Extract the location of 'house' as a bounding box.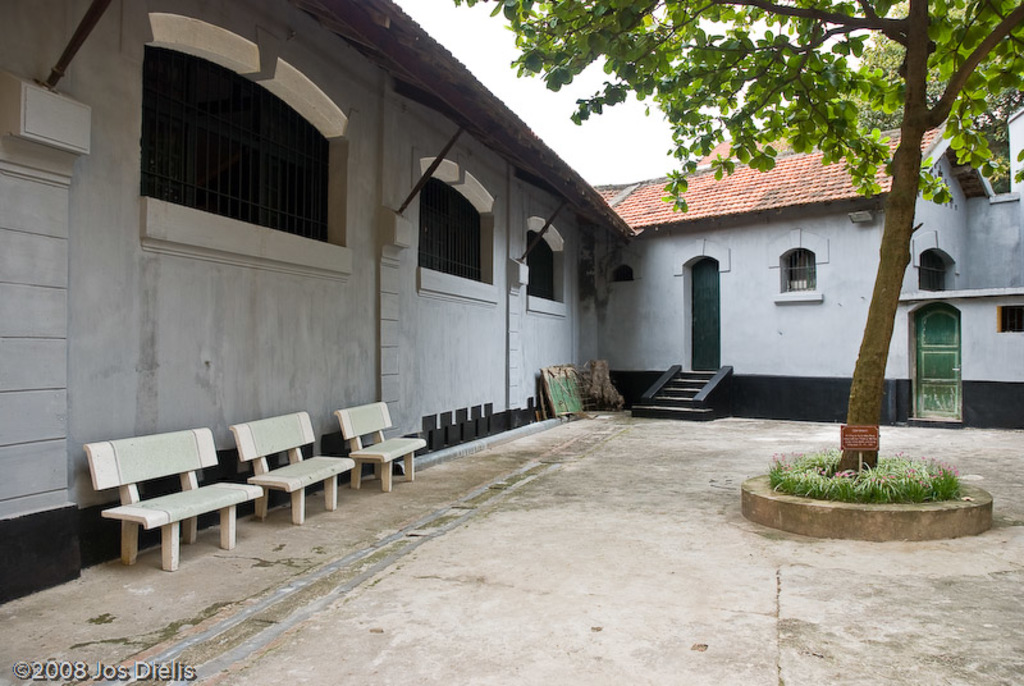
(0,0,644,616).
